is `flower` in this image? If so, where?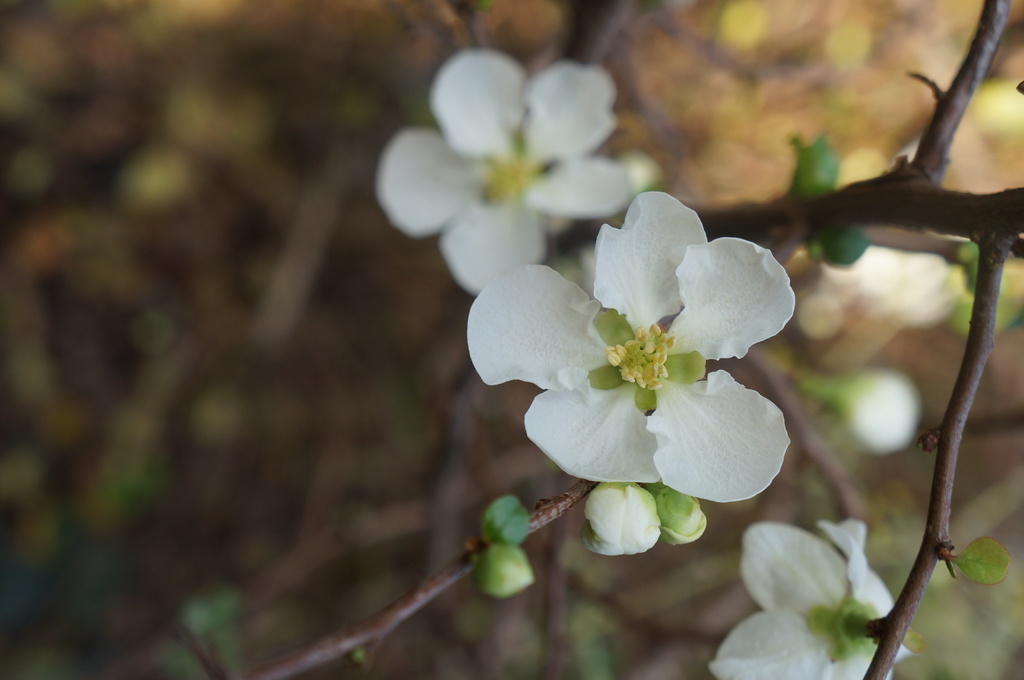
Yes, at [x1=374, y1=40, x2=635, y2=297].
